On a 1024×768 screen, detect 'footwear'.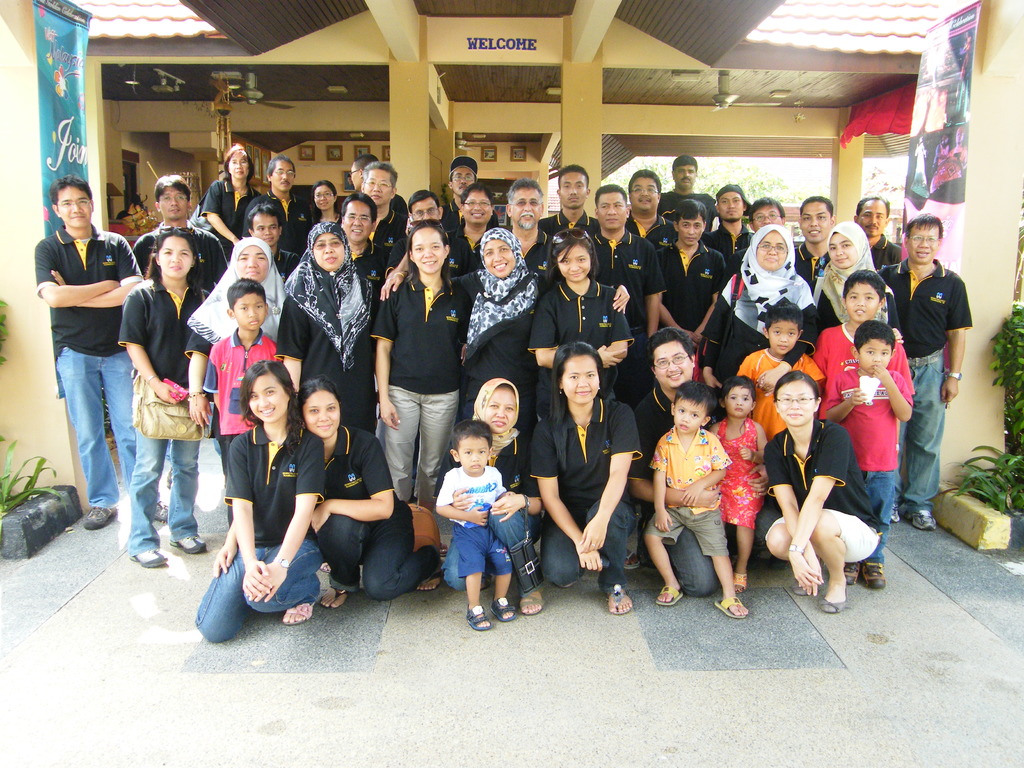
x1=461 y1=604 x2=491 y2=632.
